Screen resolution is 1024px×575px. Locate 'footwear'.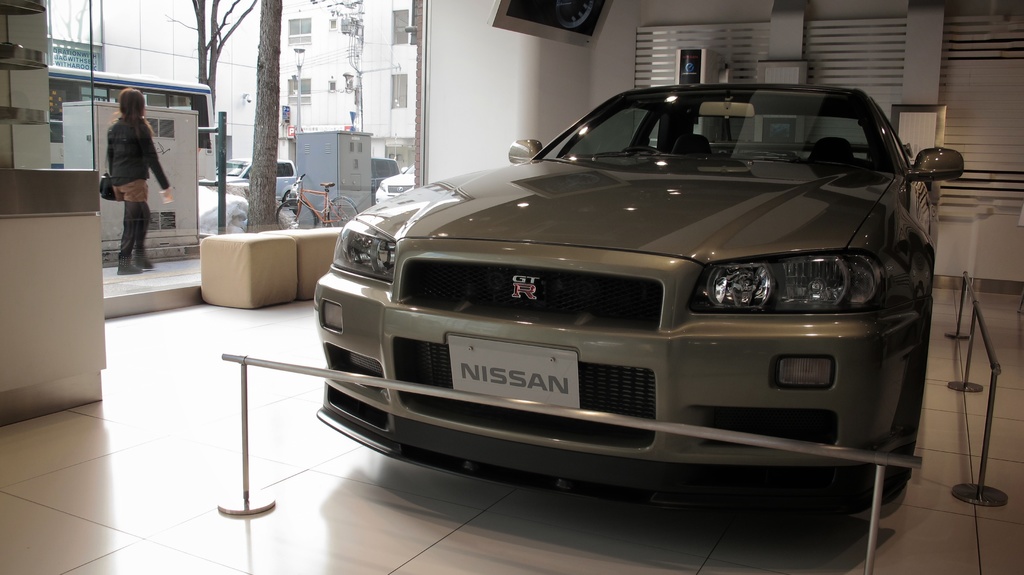
[138,255,159,271].
